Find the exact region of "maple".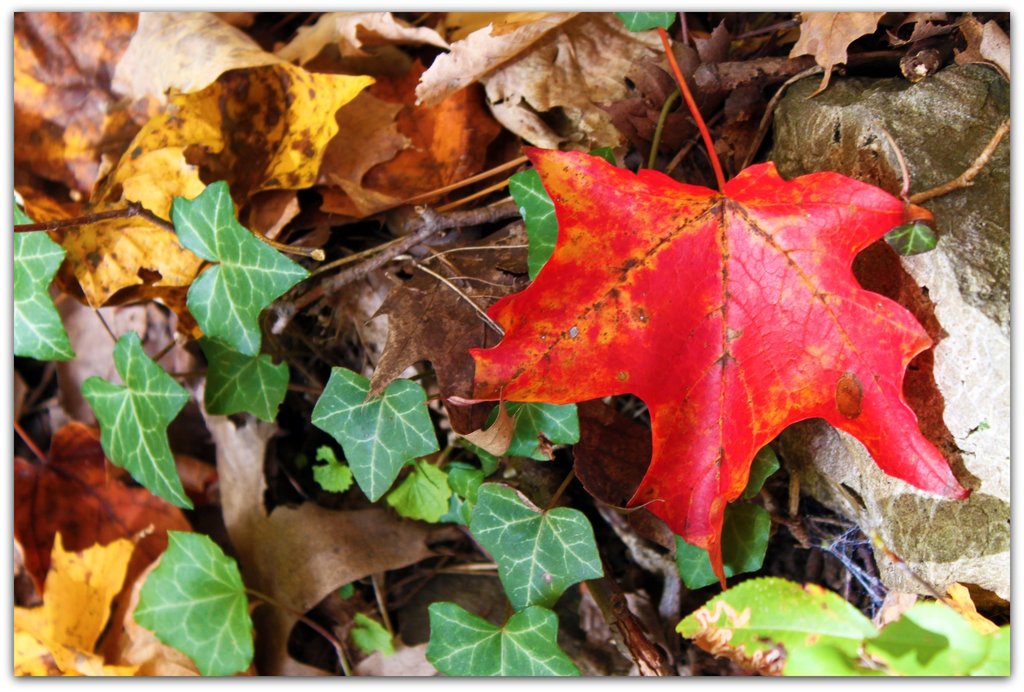
Exact region: detection(177, 171, 321, 352).
